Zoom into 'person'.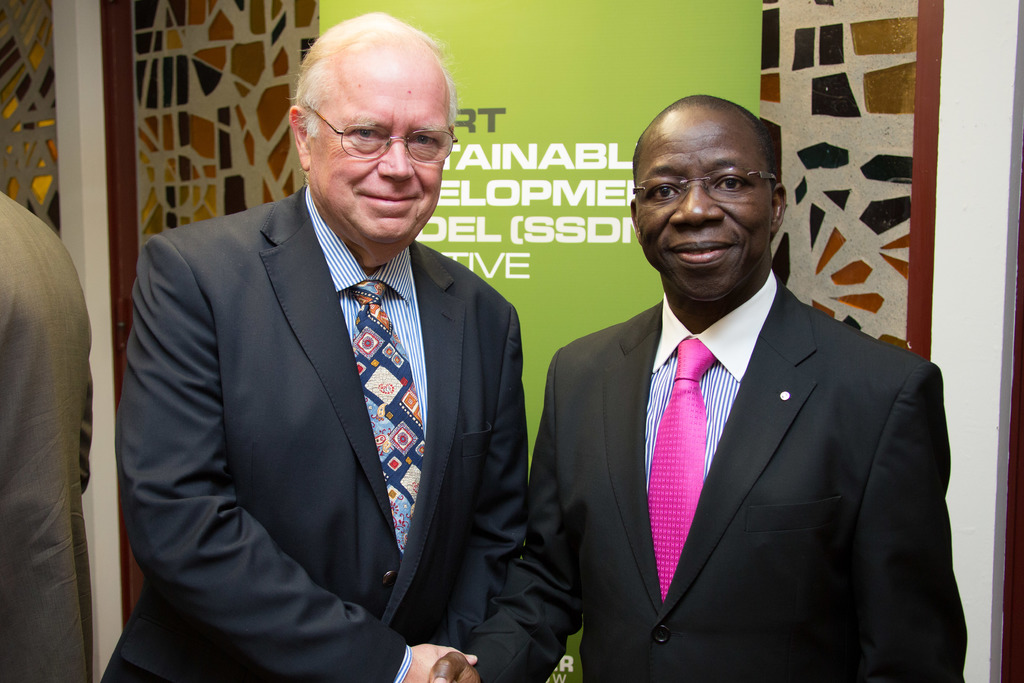
Zoom target: BBox(524, 110, 943, 682).
